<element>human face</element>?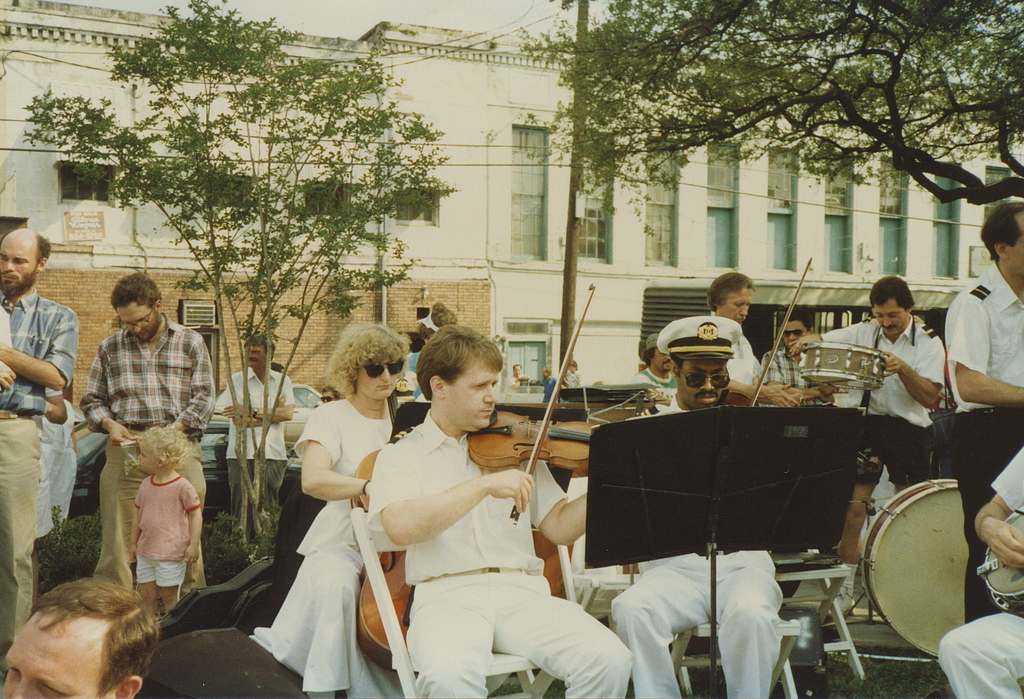
(246, 339, 268, 365)
